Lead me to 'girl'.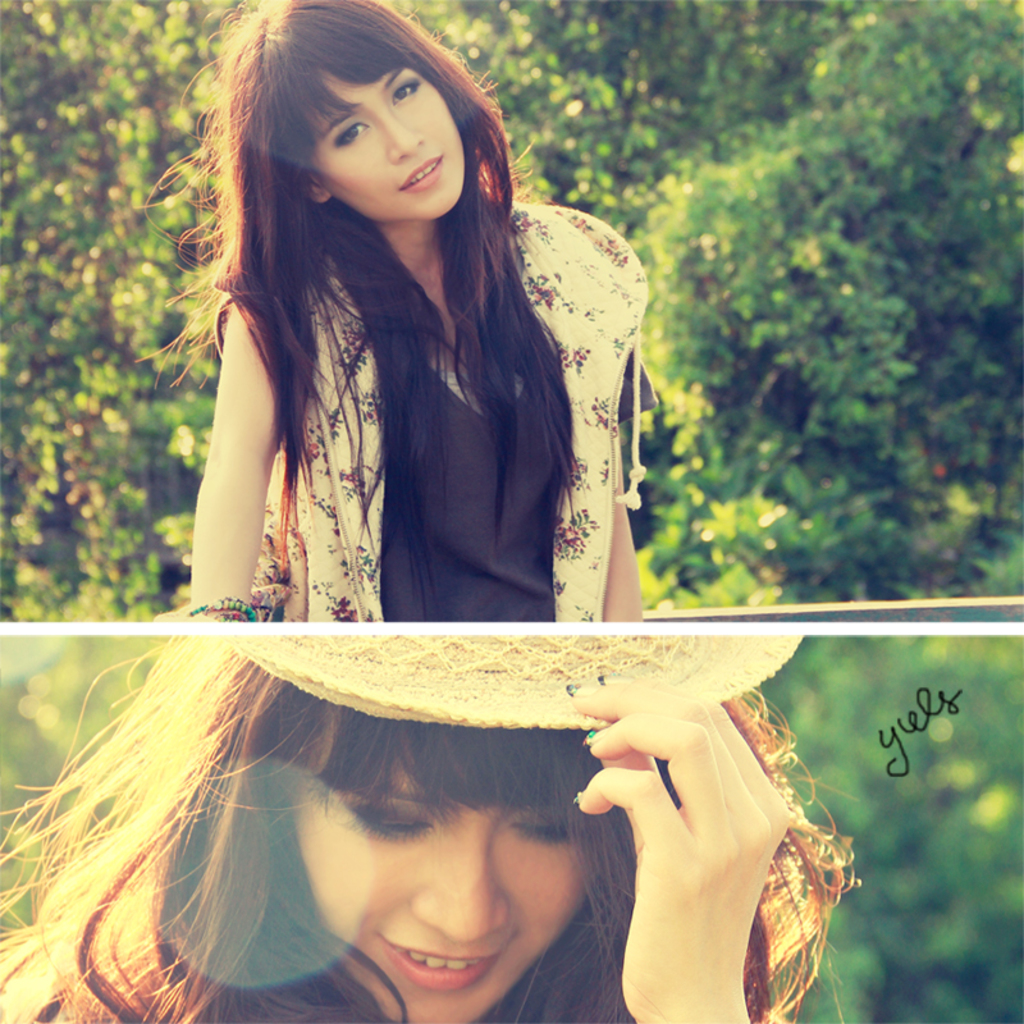
Lead to bbox=[50, 657, 856, 1023].
